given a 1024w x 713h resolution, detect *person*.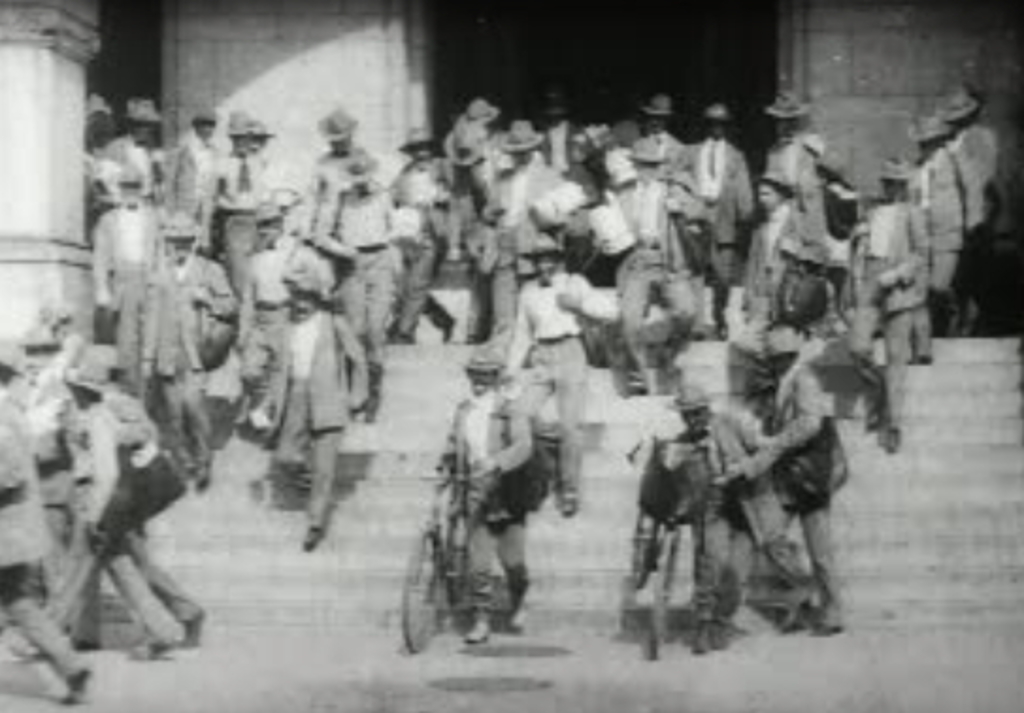
bbox=(901, 117, 977, 328).
